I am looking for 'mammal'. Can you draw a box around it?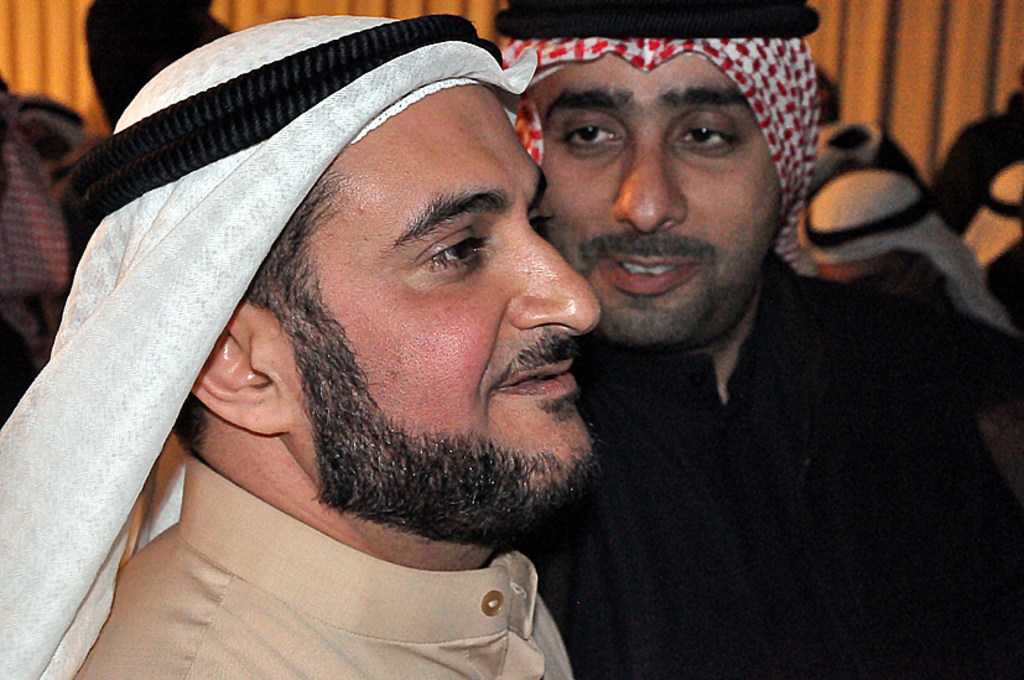
Sure, the bounding box is x1=0 y1=11 x2=604 y2=679.
